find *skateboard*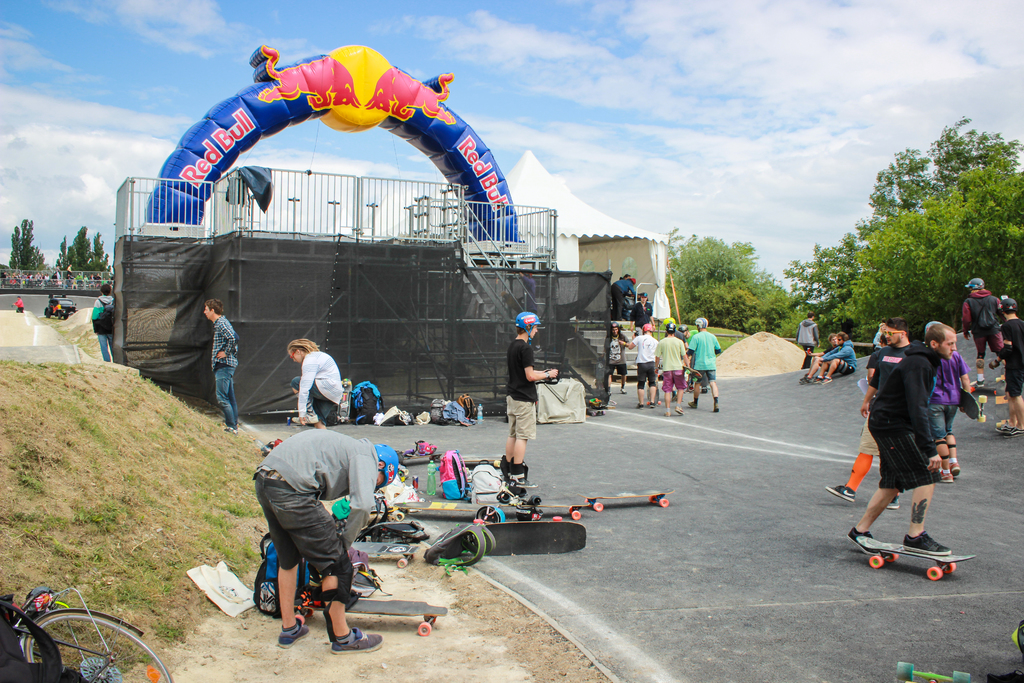
crop(581, 486, 676, 514)
